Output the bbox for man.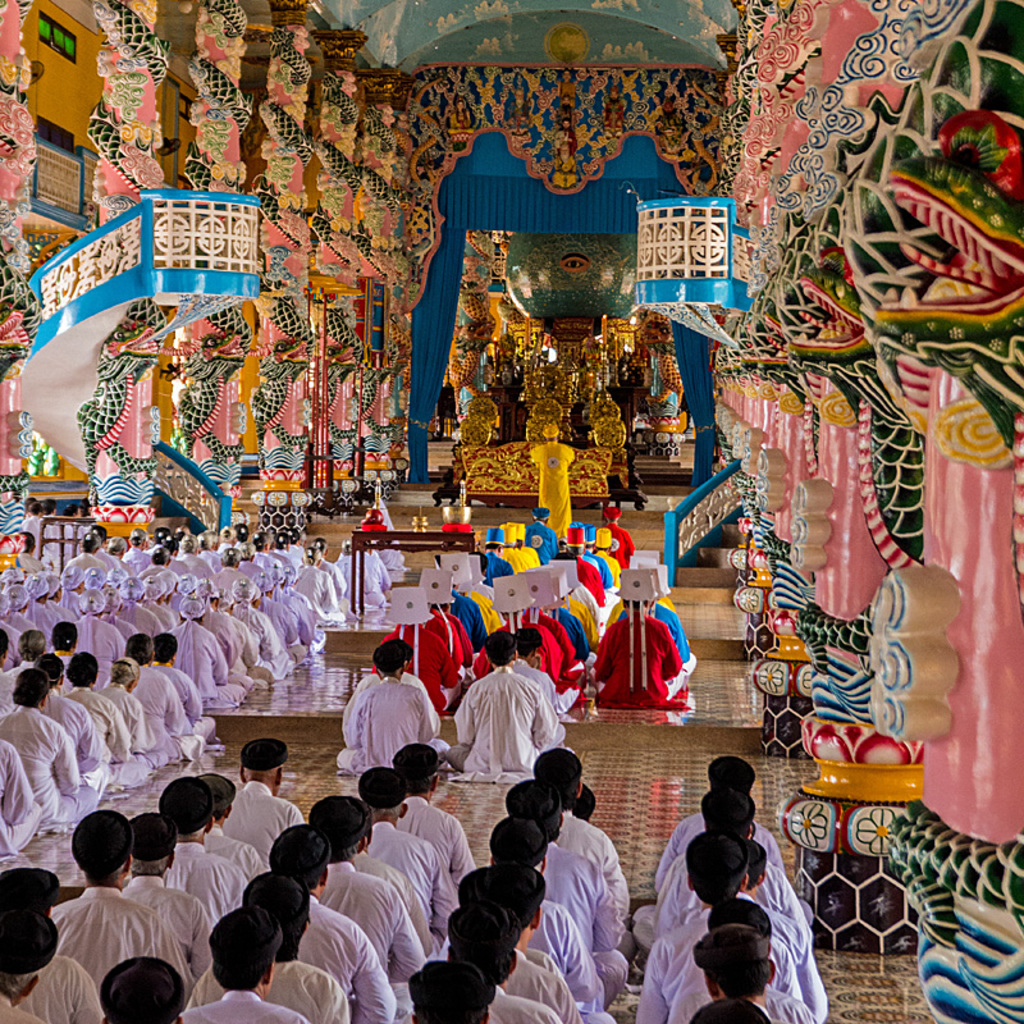
x1=511, y1=625, x2=572, y2=749.
